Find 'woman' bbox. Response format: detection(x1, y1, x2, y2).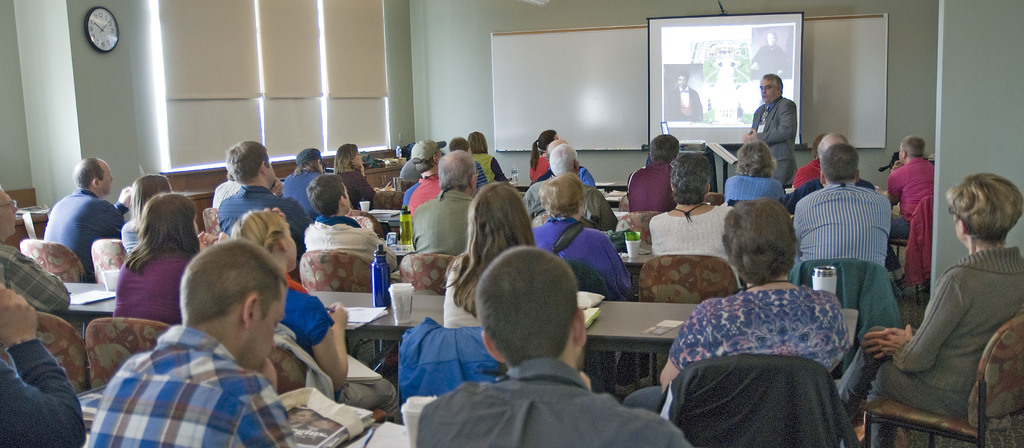
detection(527, 173, 631, 396).
